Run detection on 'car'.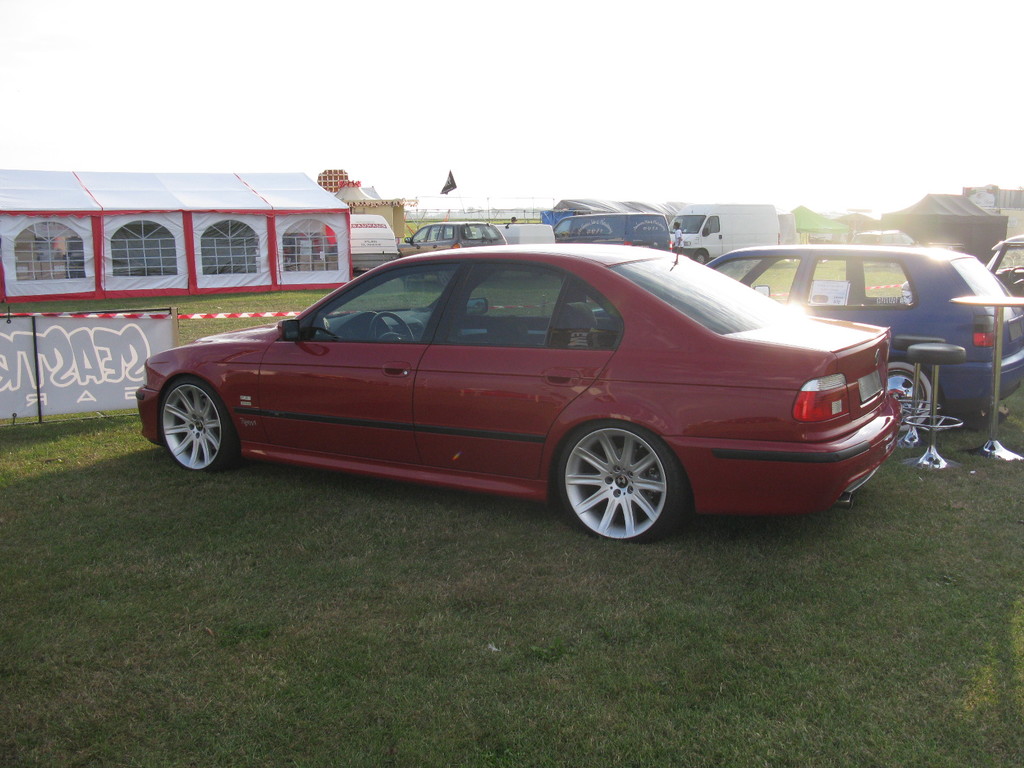
Result: 139 238 904 547.
